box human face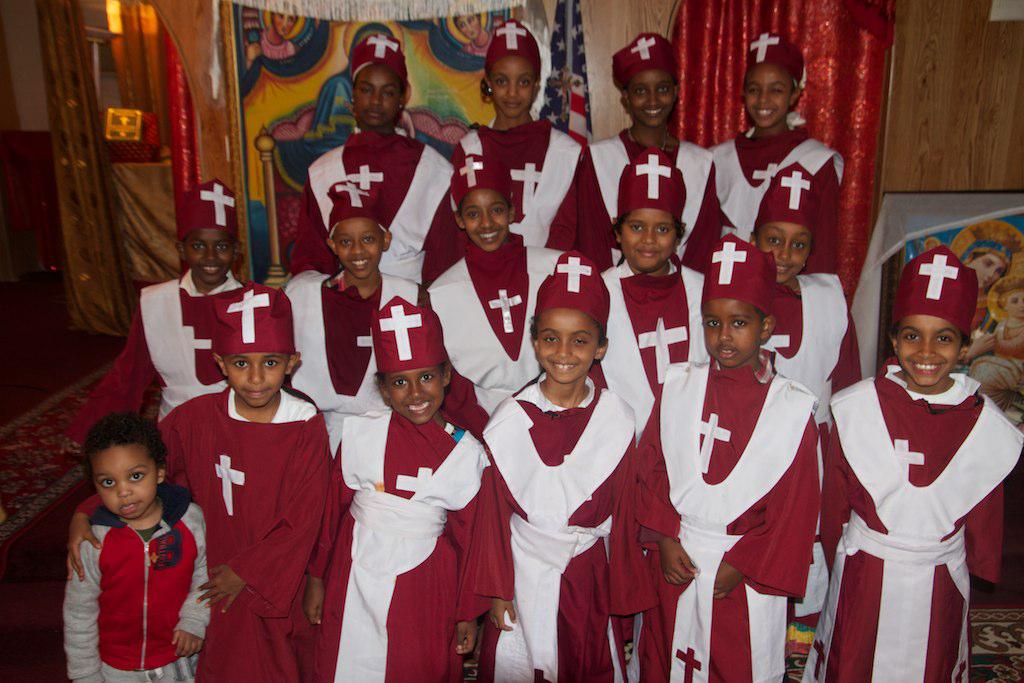
(x1=99, y1=448, x2=158, y2=517)
